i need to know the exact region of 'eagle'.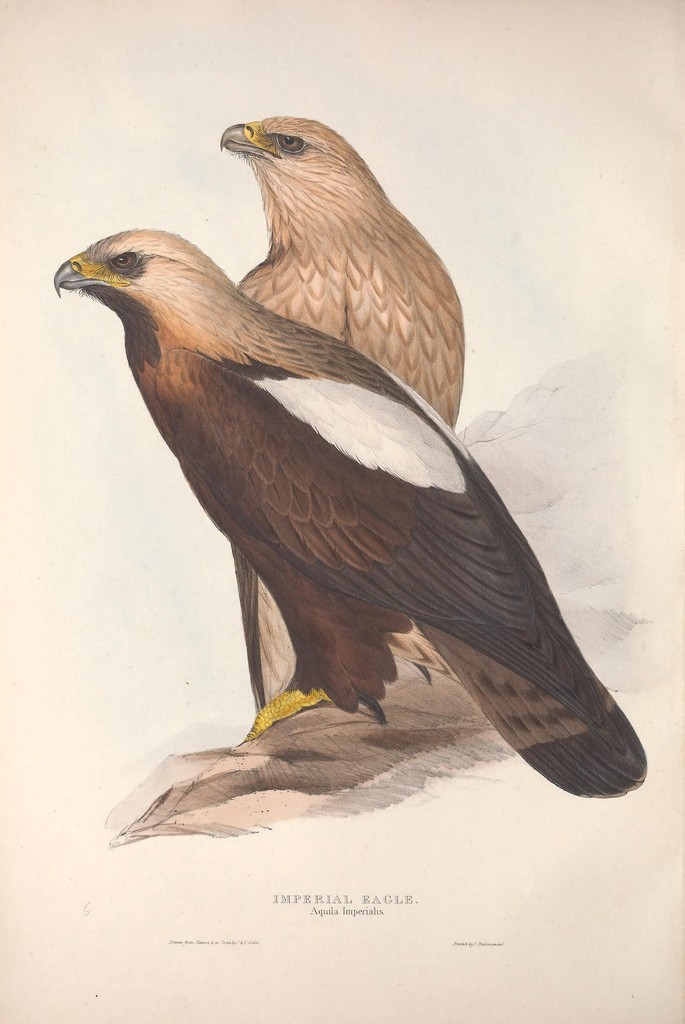
Region: 49 225 651 804.
